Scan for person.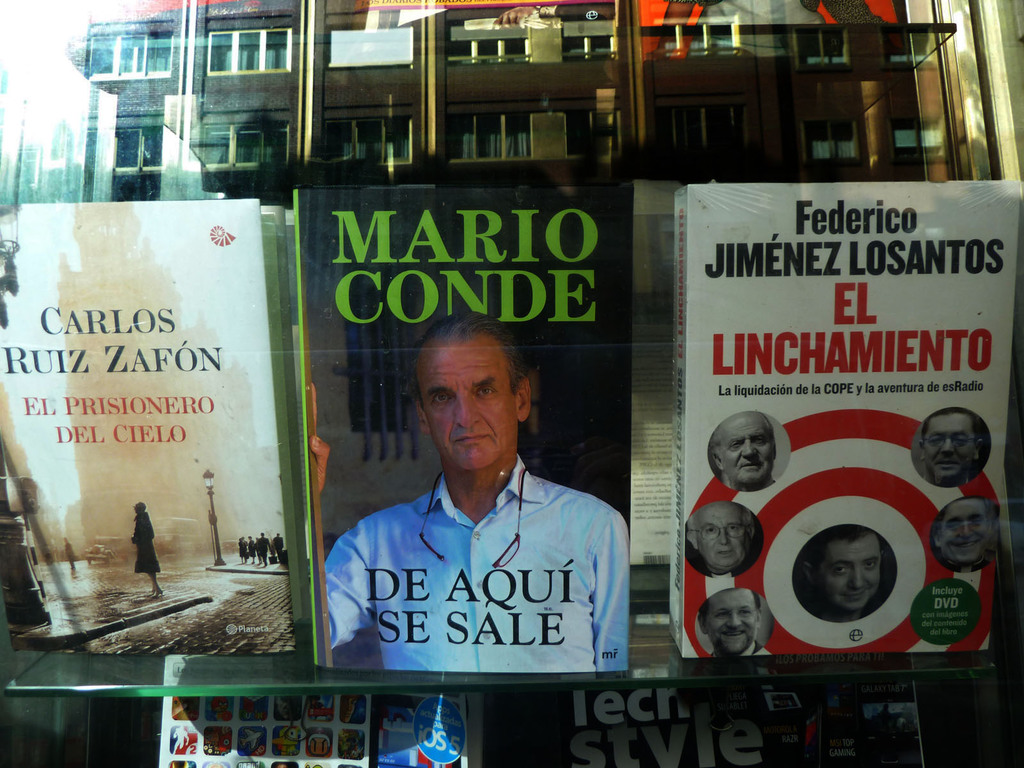
Scan result: 333/317/632/712.
